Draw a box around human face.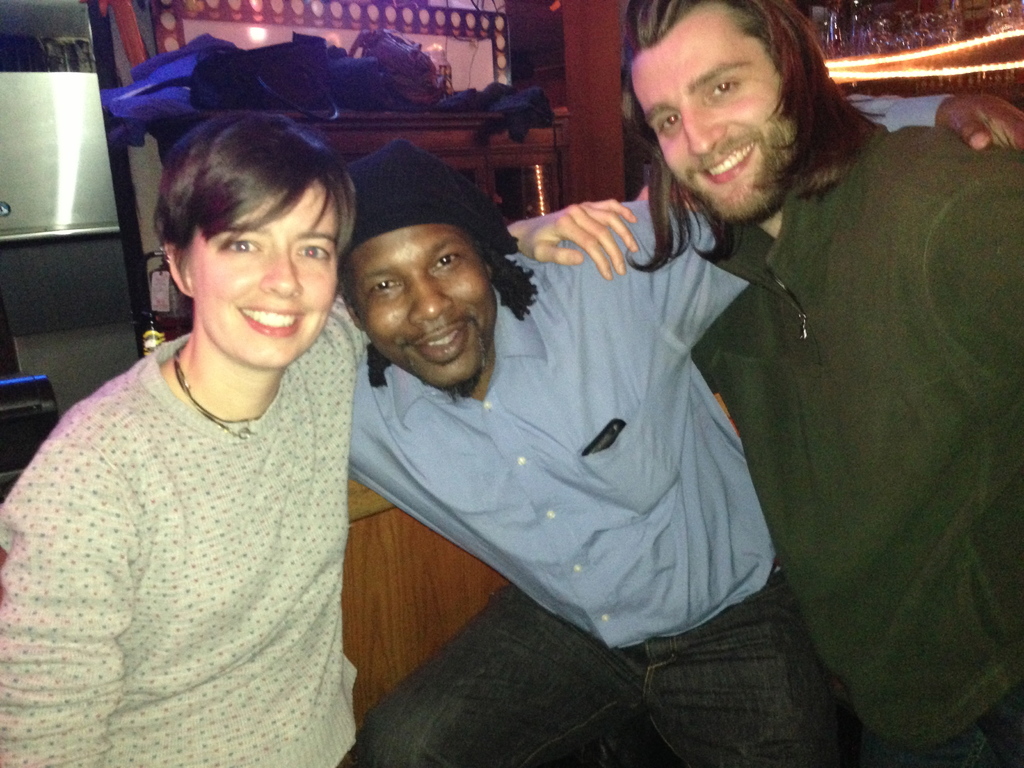
box(345, 225, 499, 393).
